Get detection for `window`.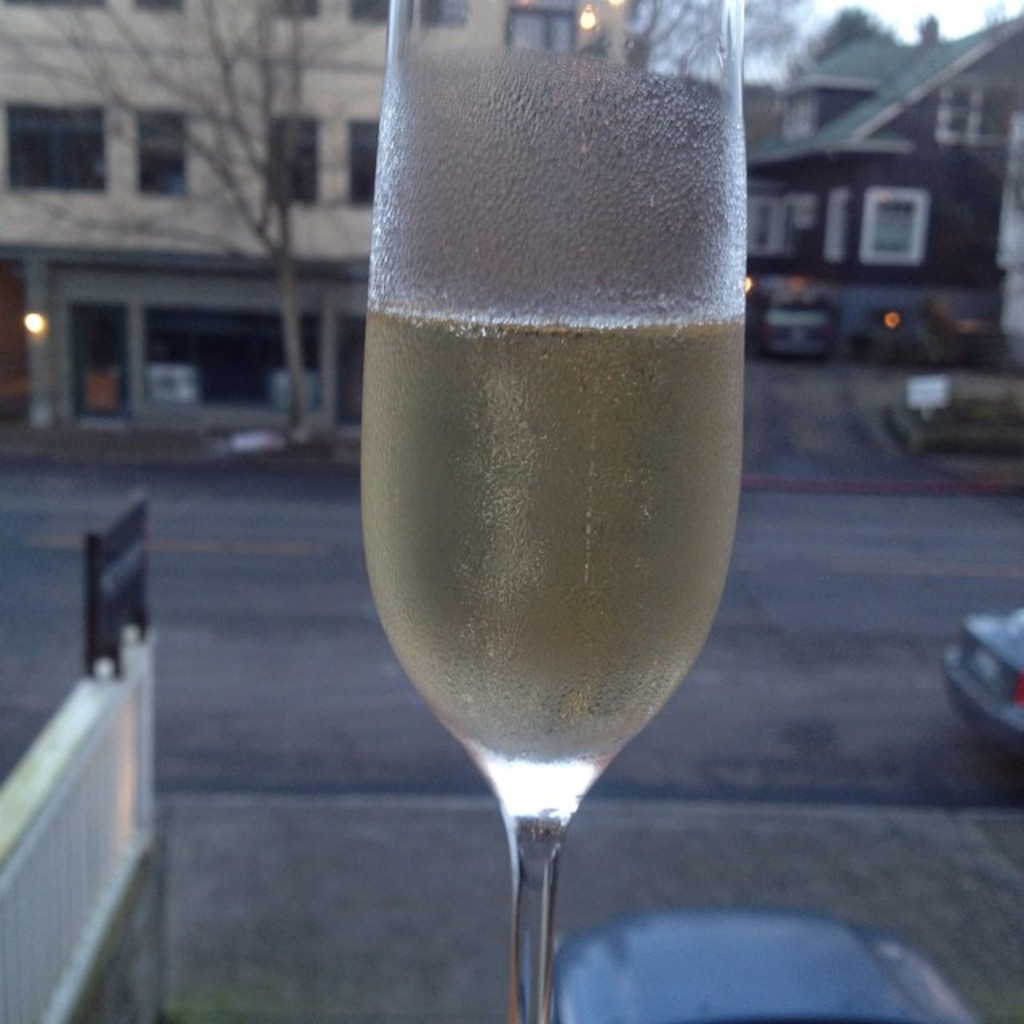
Detection: rect(274, 115, 325, 206).
